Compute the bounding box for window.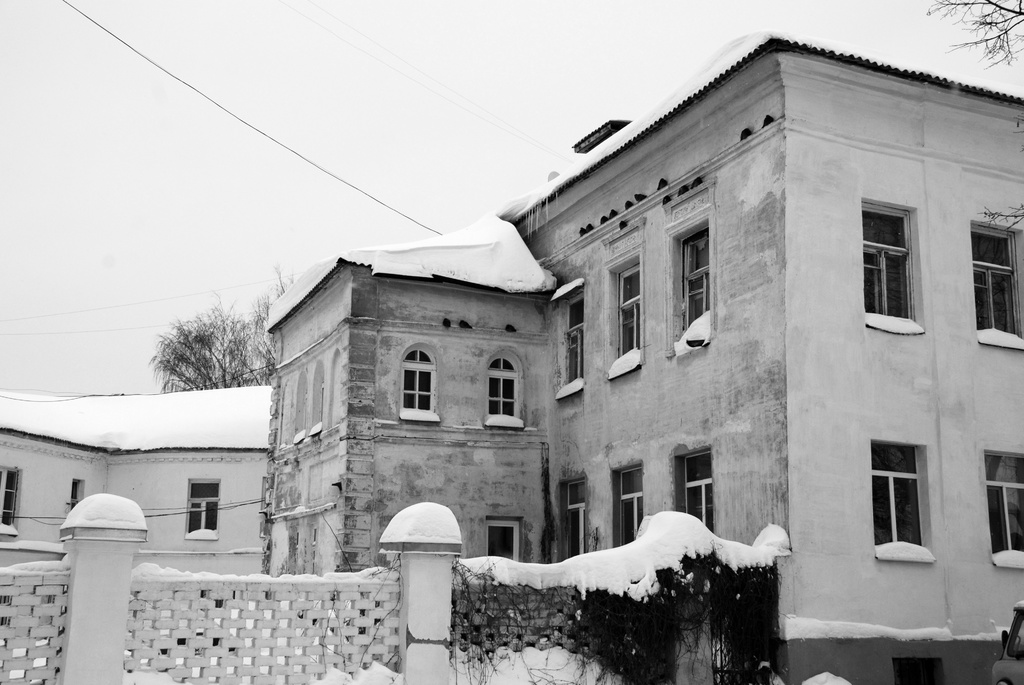
971 217 1023 345.
